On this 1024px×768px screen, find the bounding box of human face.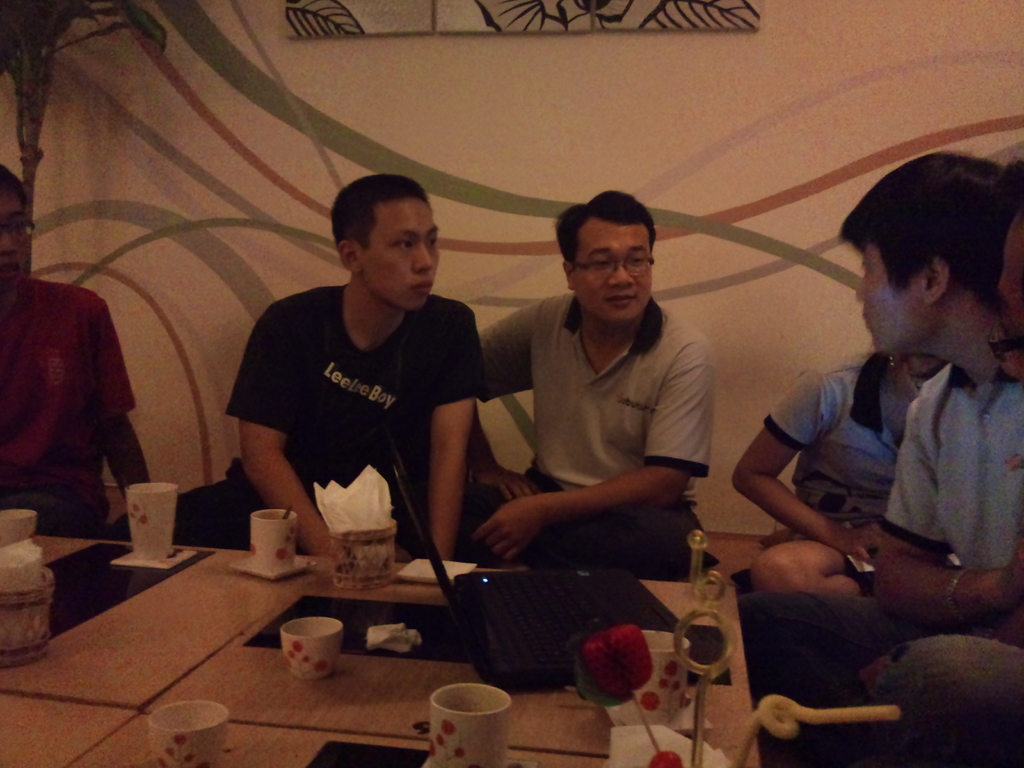
Bounding box: [x1=360, y1=203, x2=438, y2=314].
